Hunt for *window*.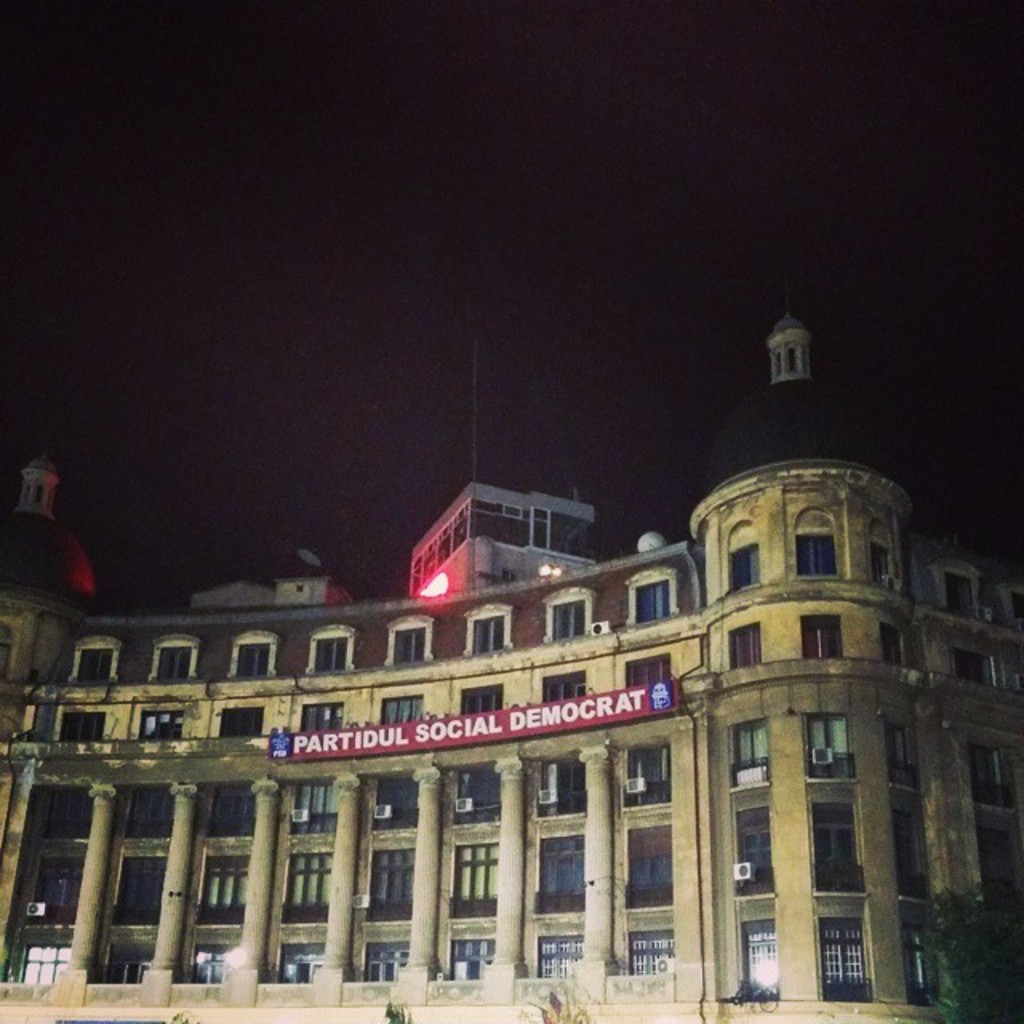
Hunted down at select_region(542, 584, 595, 637).
